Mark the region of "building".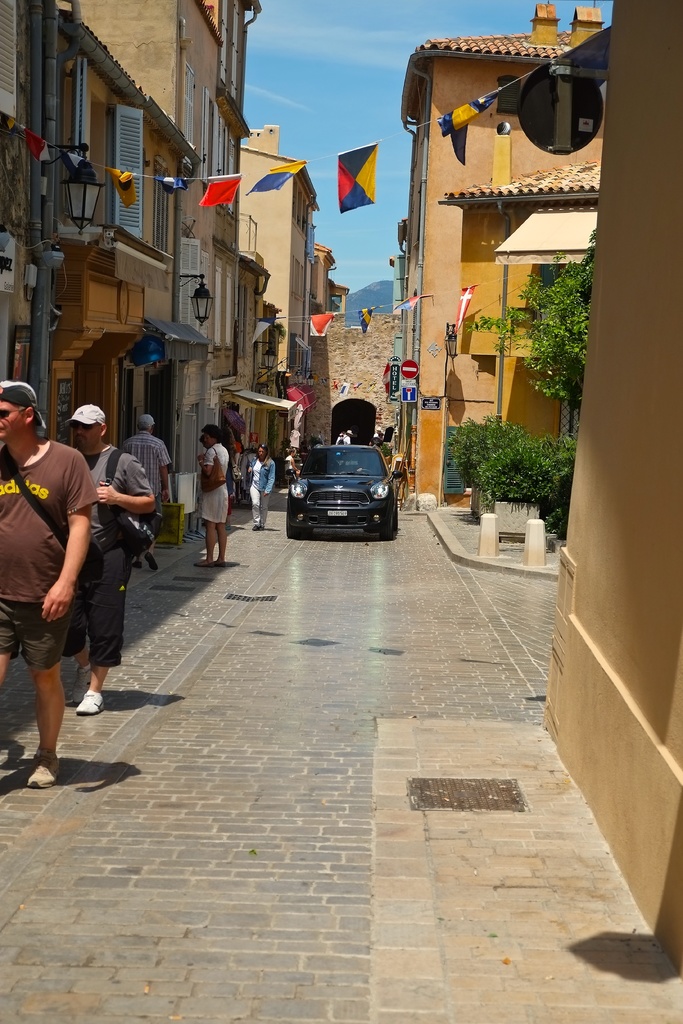
Region: {"x1": 535, "y1": 0, "x2": 682, "y2": 970}.
